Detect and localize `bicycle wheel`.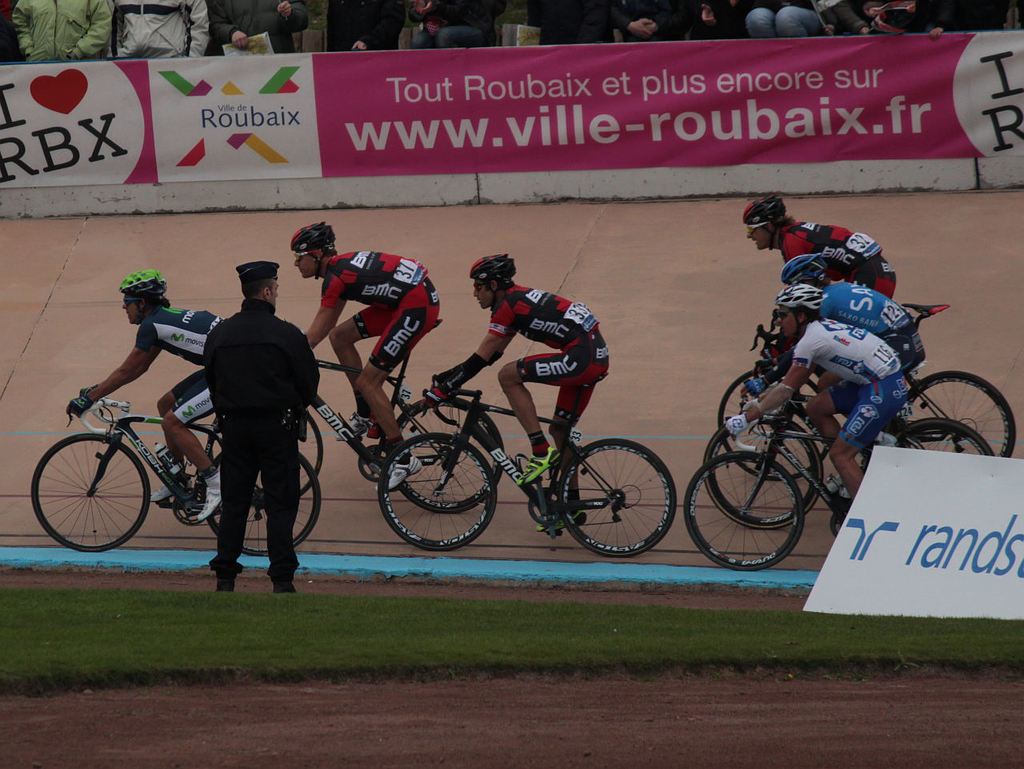
Localized at 558, 438, 678, 559.
